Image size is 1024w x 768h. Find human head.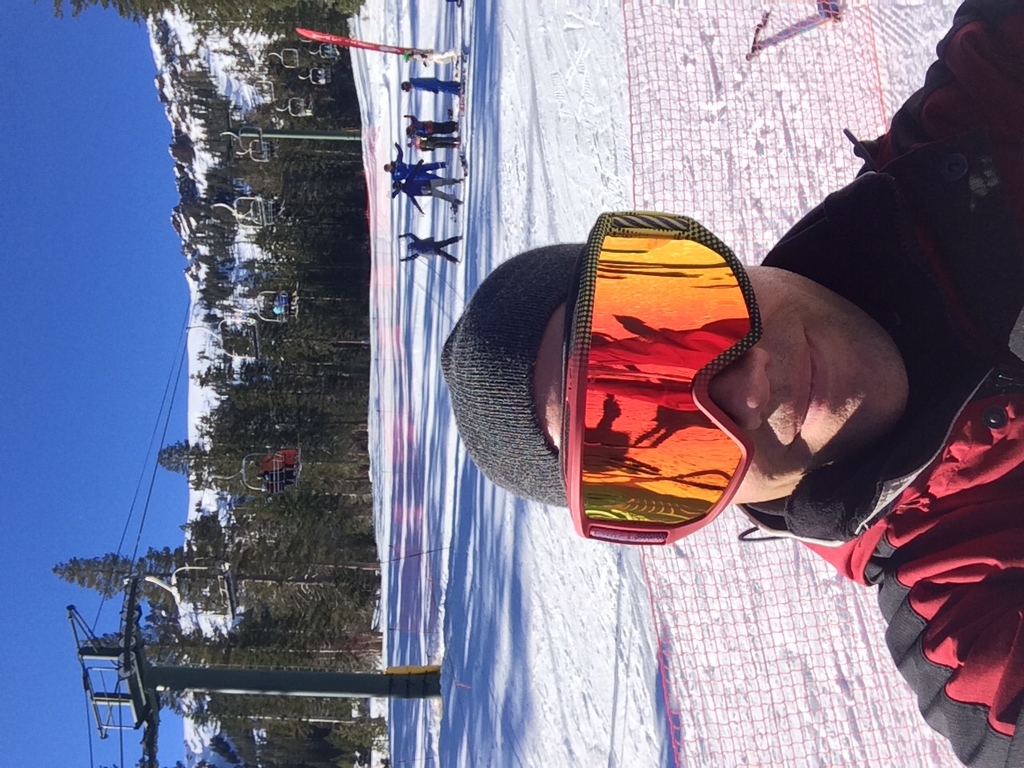
detection(521, 258, 903, 512).
